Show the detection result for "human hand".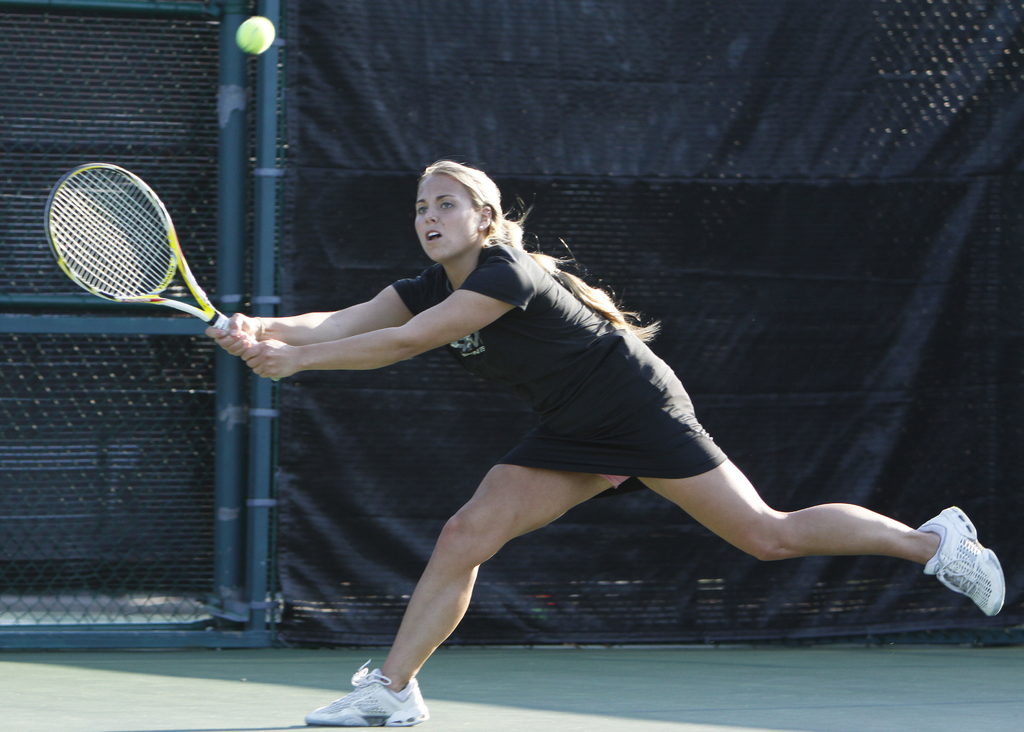
[x1=203, y1=311, x2=273, y2=358].
